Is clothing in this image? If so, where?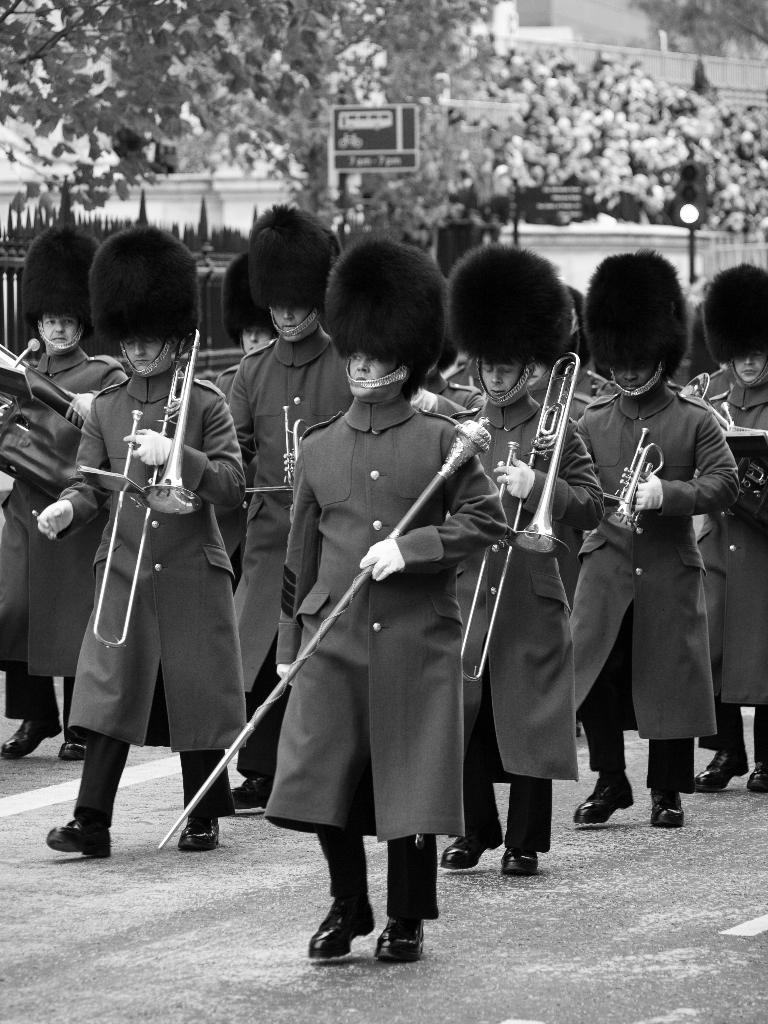
Yes, at left=682, top=398, right=760, bottom=792.
